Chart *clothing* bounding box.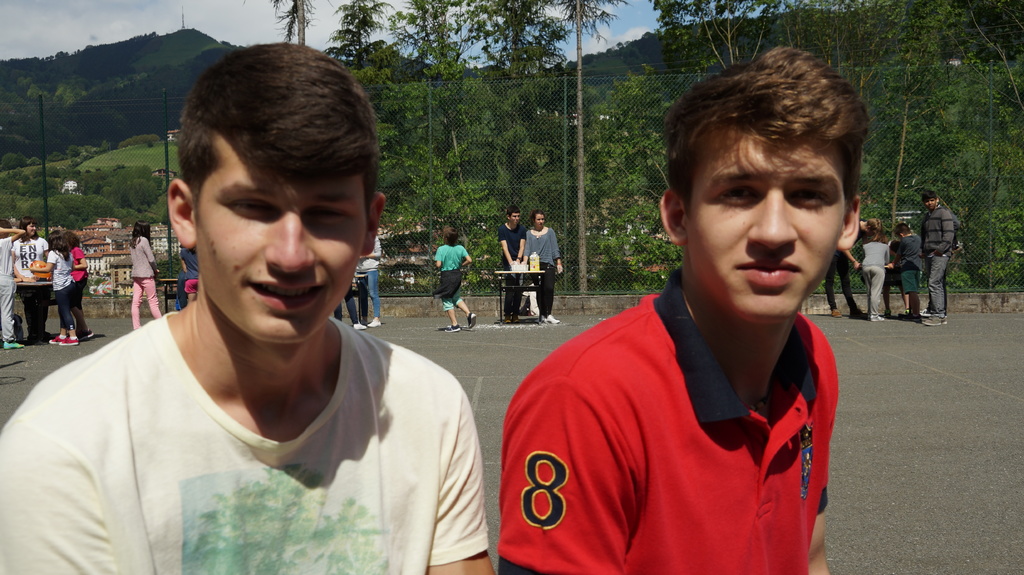
Charted: box=[122, 230, 156, 333].
